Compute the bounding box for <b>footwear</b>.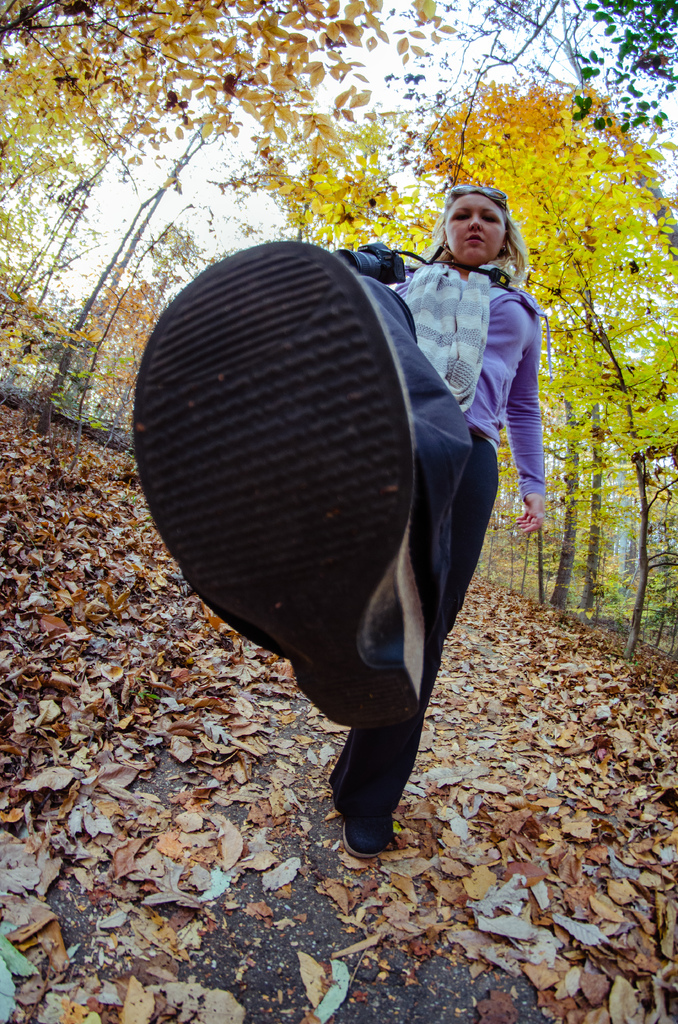
detection(337, 790, 409, 856).
